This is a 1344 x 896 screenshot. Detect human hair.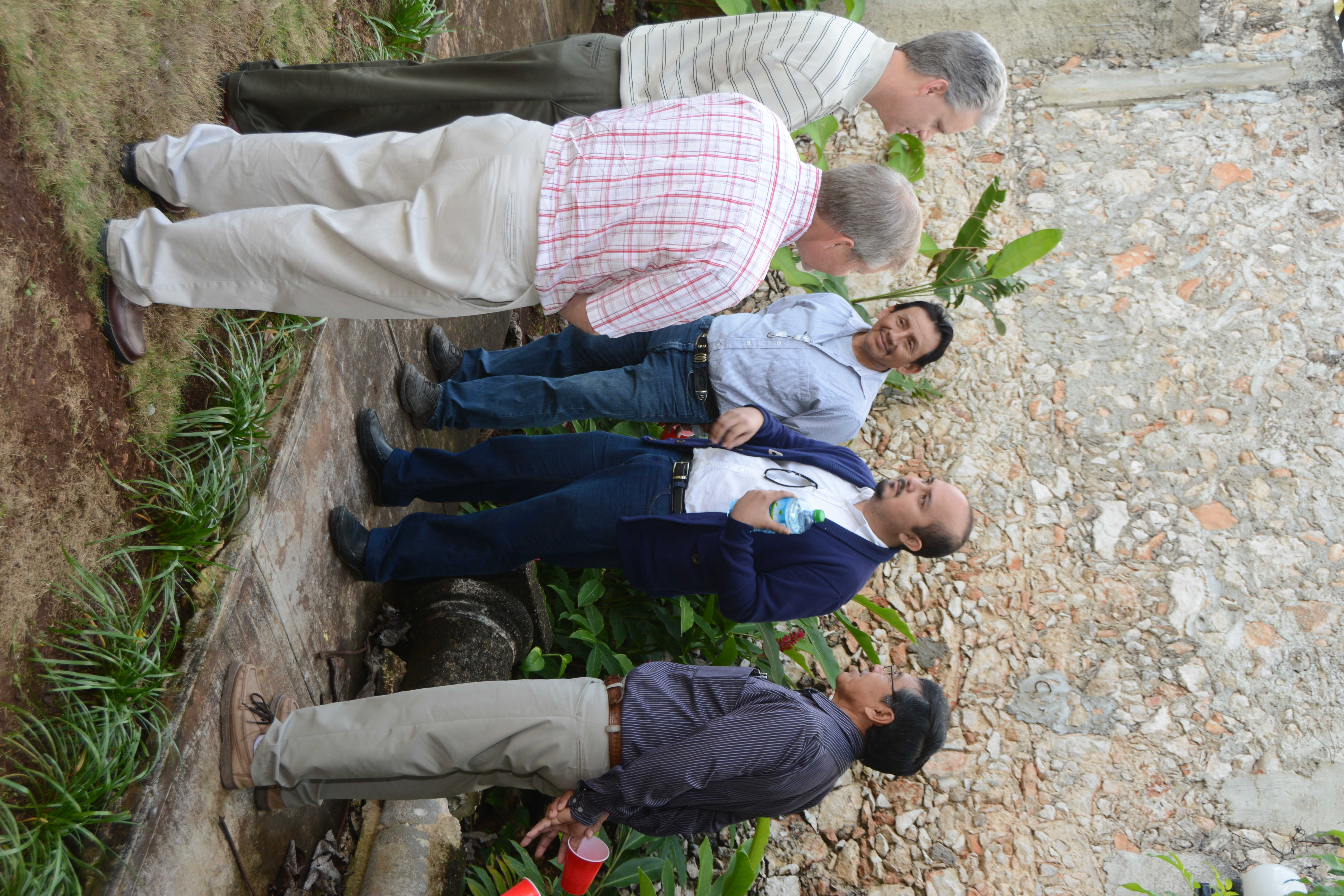
200, 67, 214, 82.
